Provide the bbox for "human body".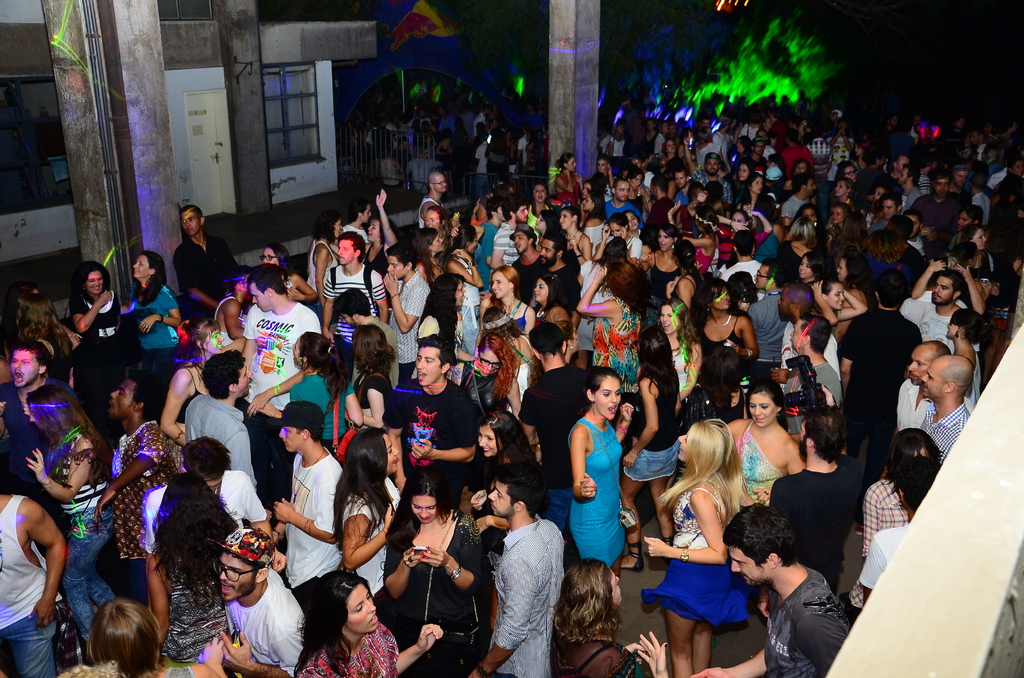
577,234,623,367.
